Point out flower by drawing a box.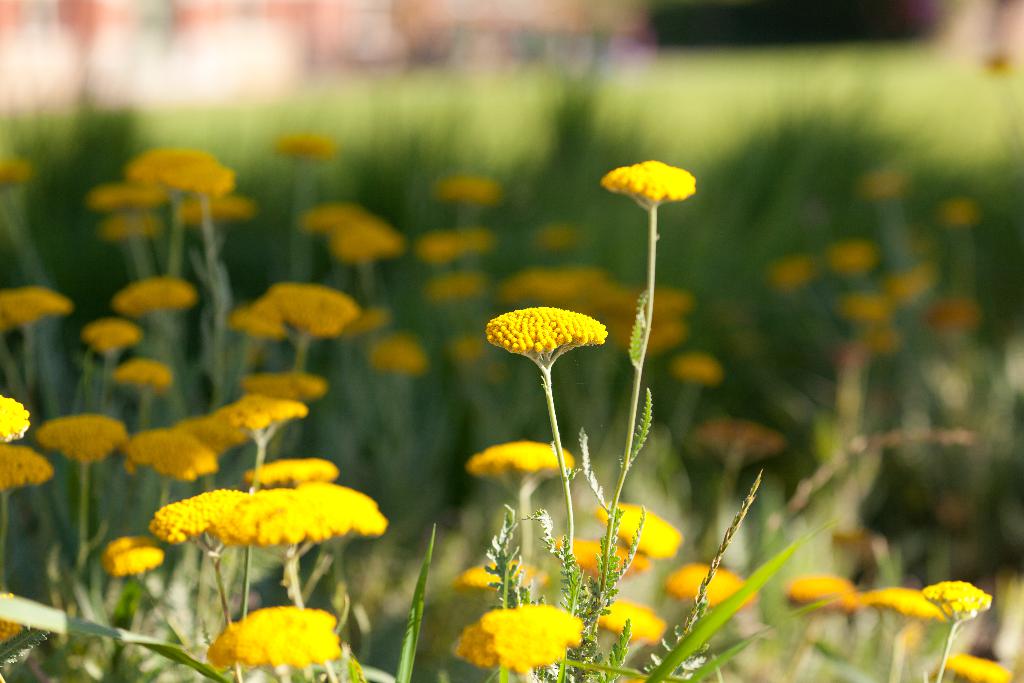
464, 436, 574, 486.
